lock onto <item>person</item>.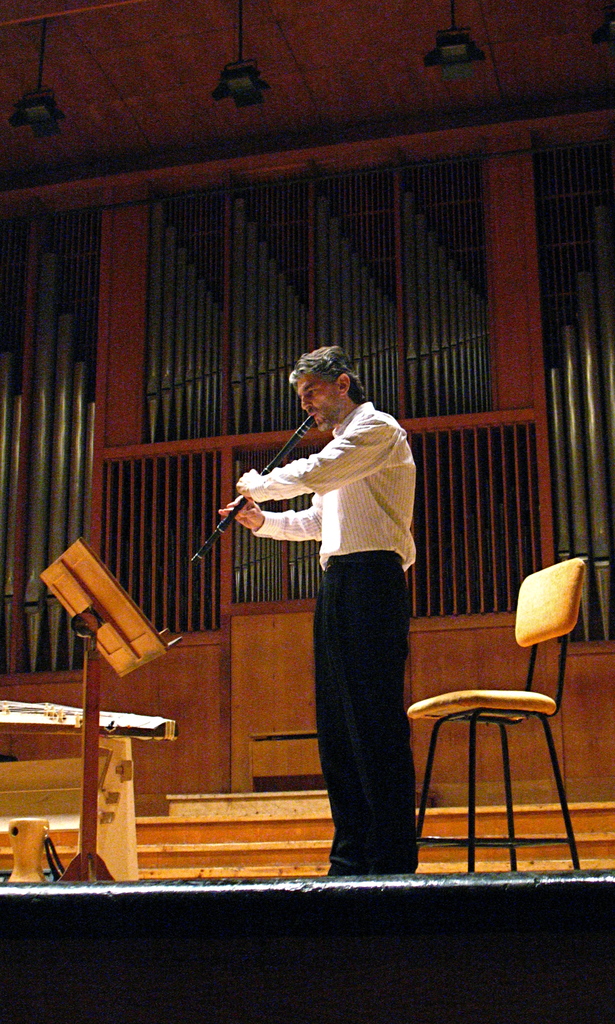
Locked: (220,349,420,874).
